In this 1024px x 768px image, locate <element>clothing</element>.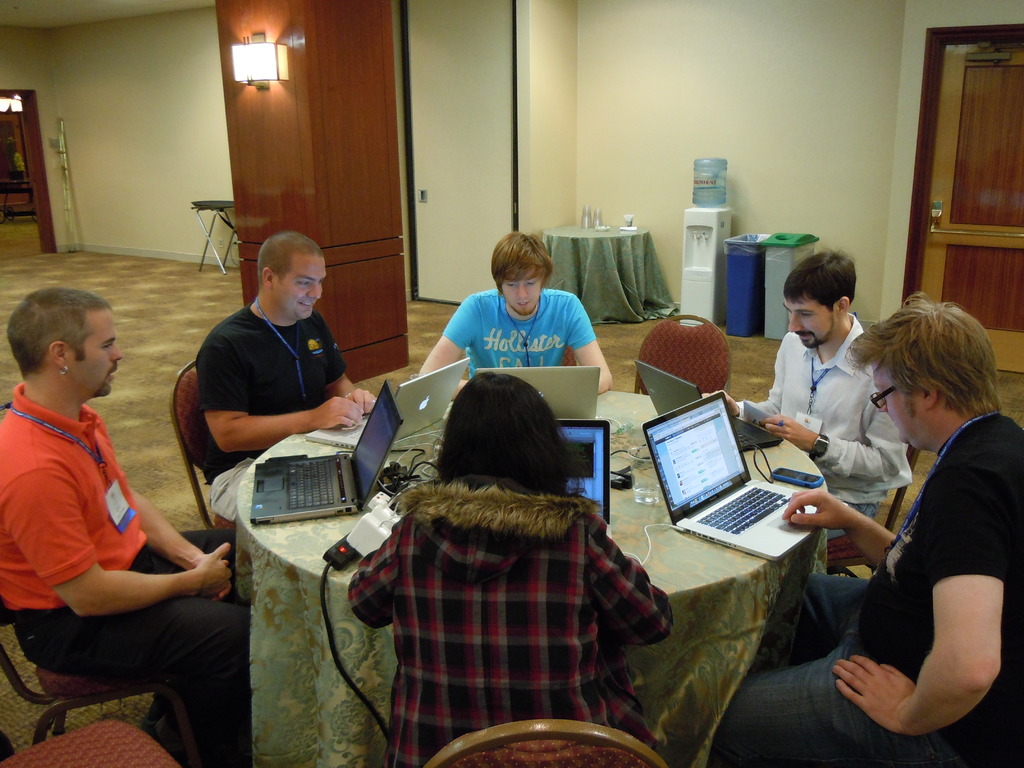
Bounding box: x1=173, y1=297, x2=376, y2=476.
